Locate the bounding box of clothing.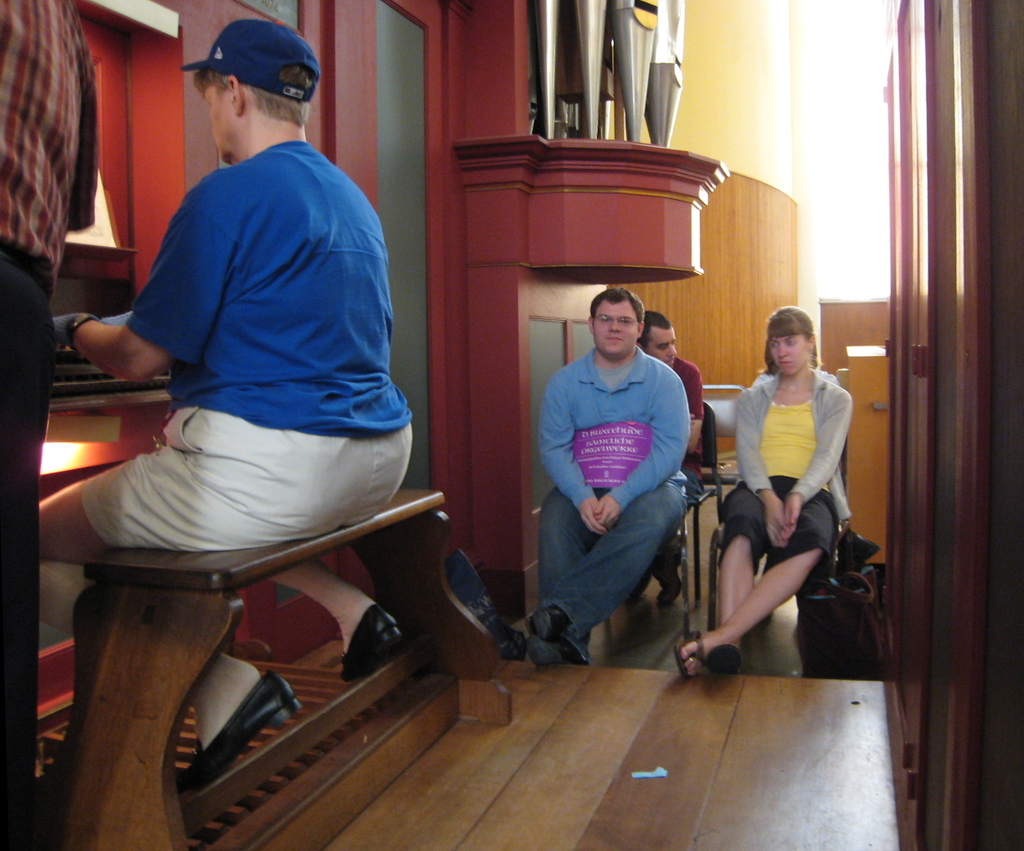
Bounding box: box(0, 251, 56, 850).
